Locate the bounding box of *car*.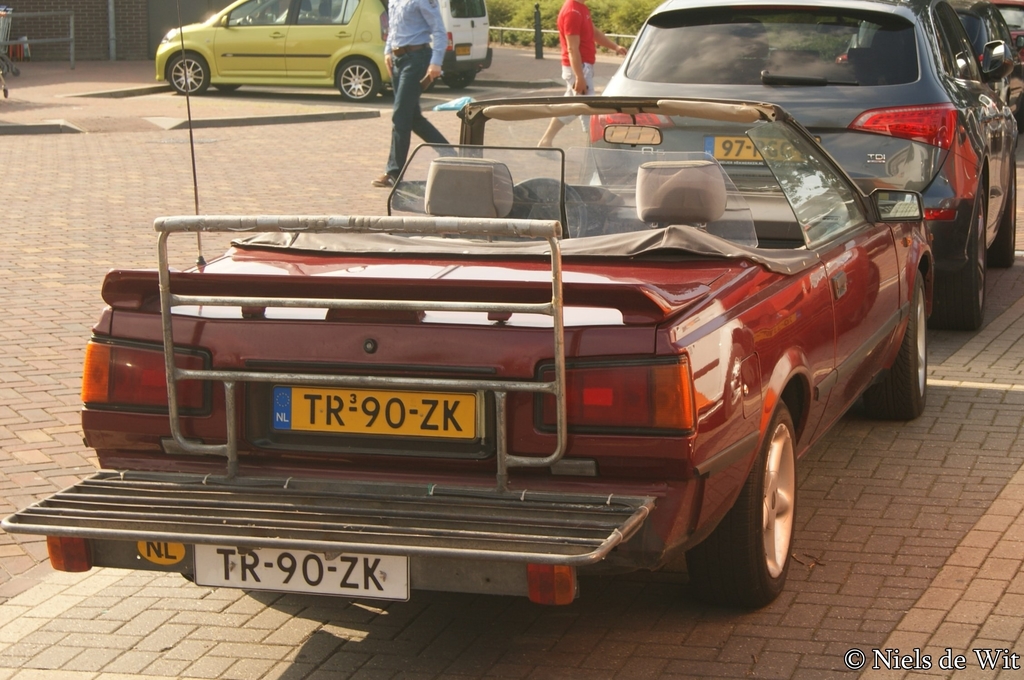
Bounding box: [0,0,939,611].
